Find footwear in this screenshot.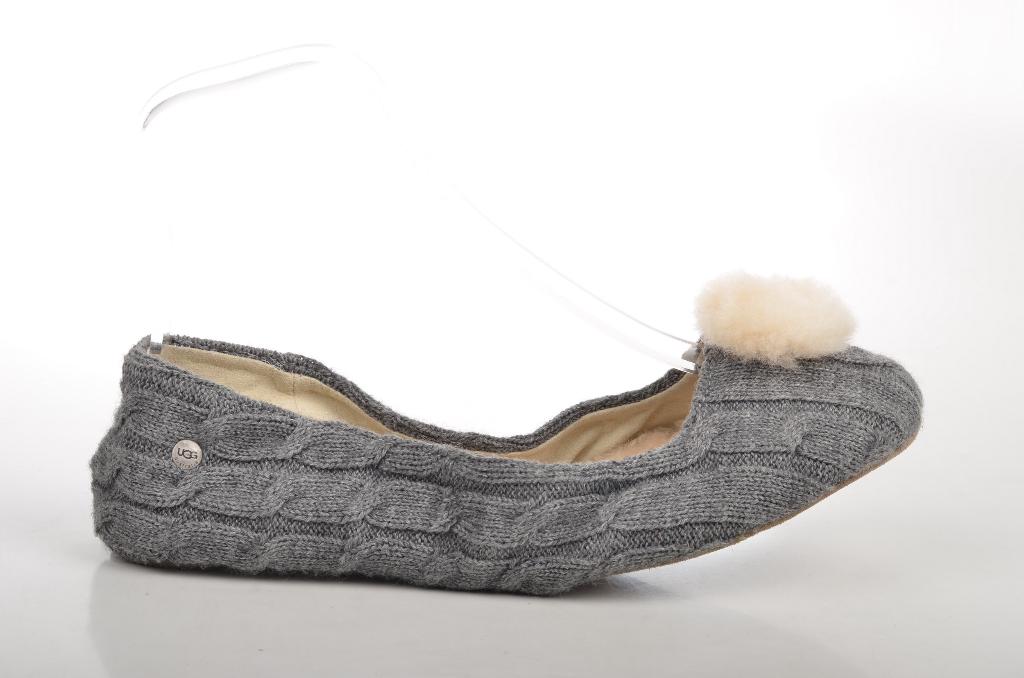
The bounding box for footwear is {"x1": 96, "y1": 267, "x2": 923, "y2": 594}.
